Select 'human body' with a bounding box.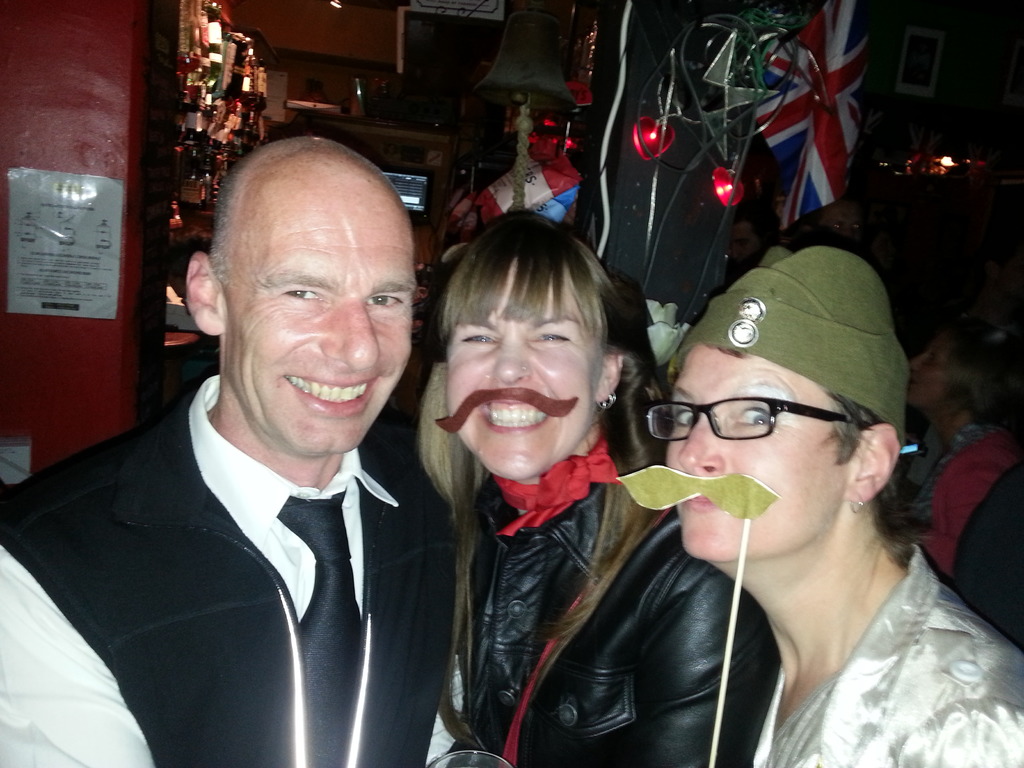
{"left": 443, "top": 439, "right": 771, "bottom": 767}.
